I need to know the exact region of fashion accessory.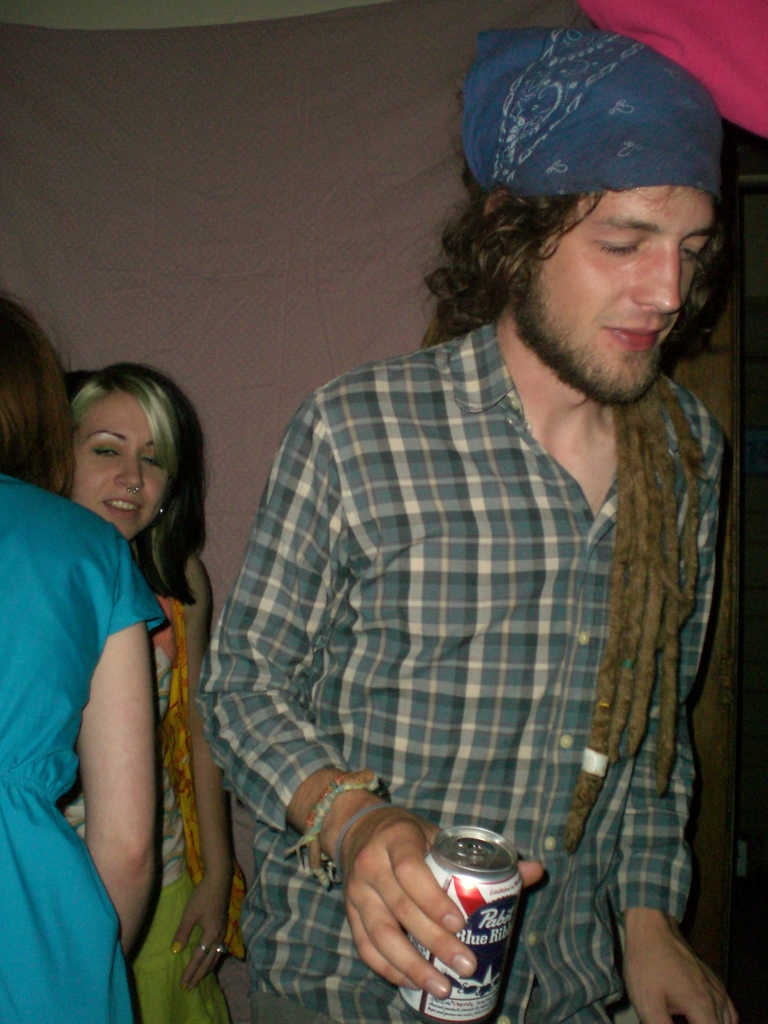
Region: (x1=196, y1=941, x2=209, y2=947).
